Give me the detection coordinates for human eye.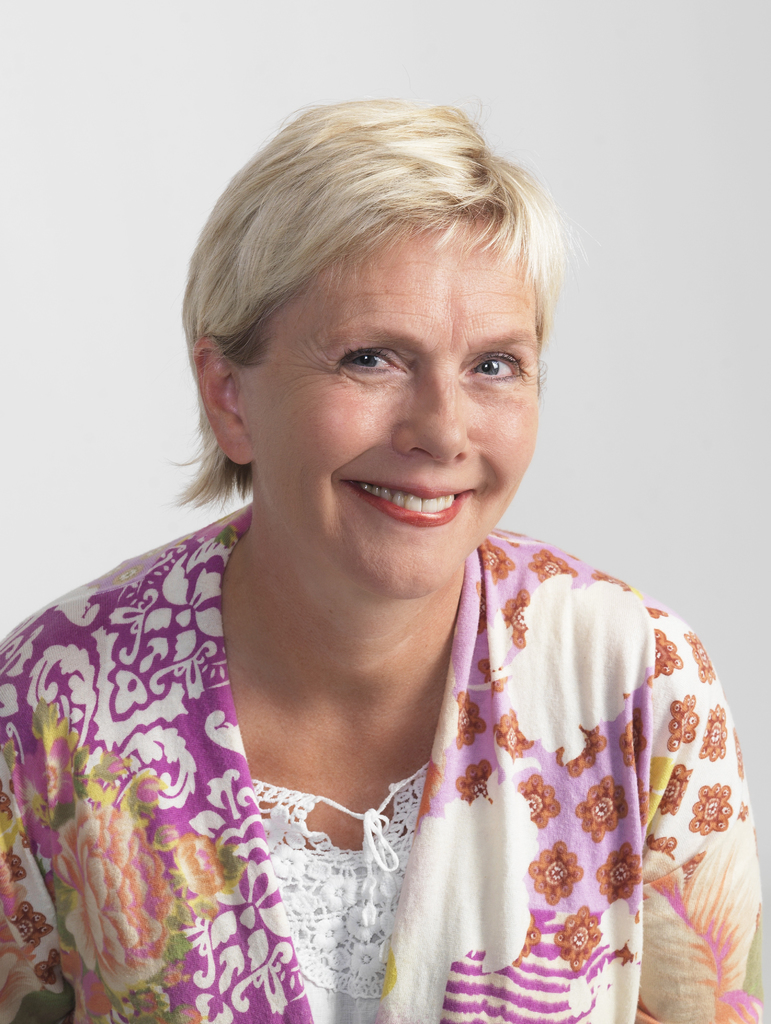
box=[465, 350, 527, 385].
